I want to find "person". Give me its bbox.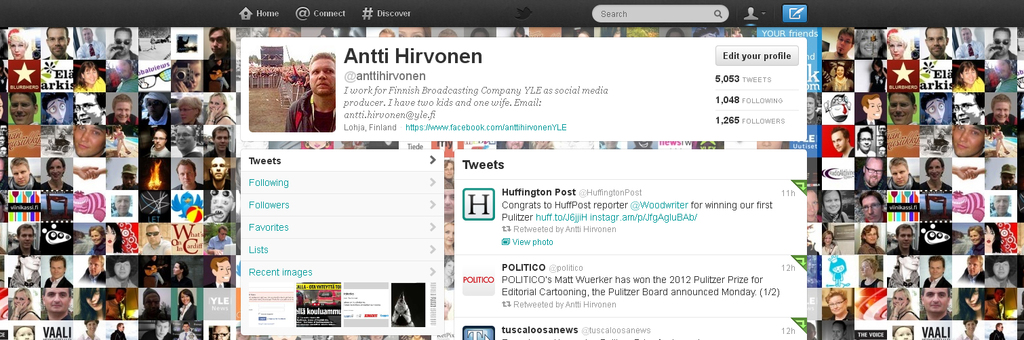
208,193,233,224.
